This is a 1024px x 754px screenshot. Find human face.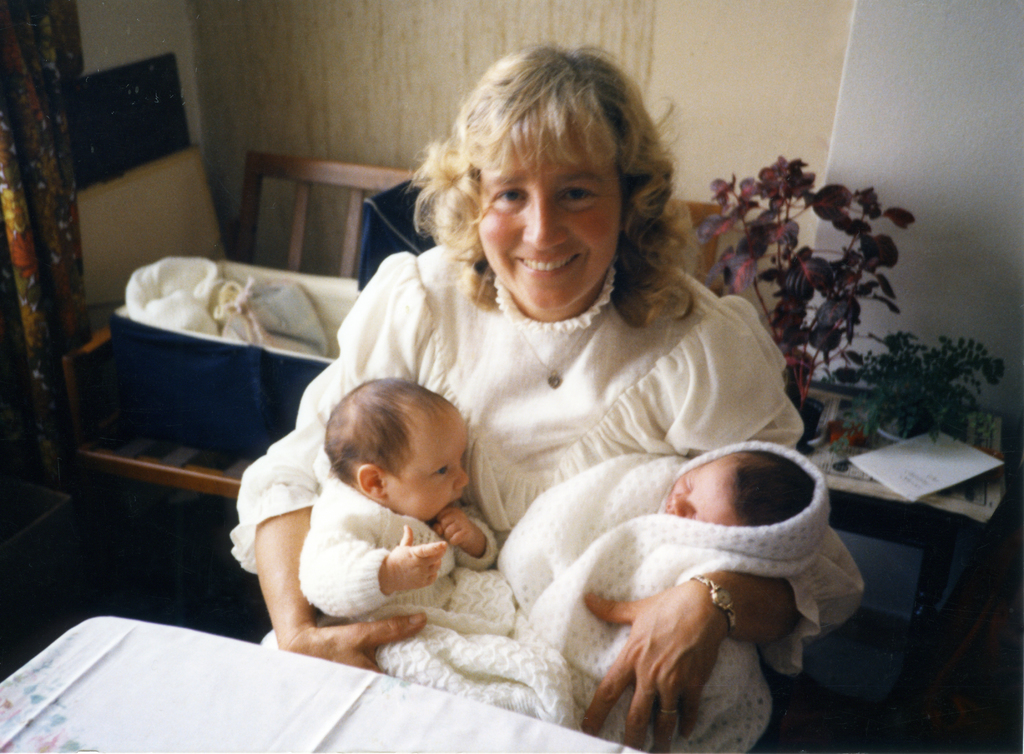
Bounding box: (666, 460, 742, 525).
